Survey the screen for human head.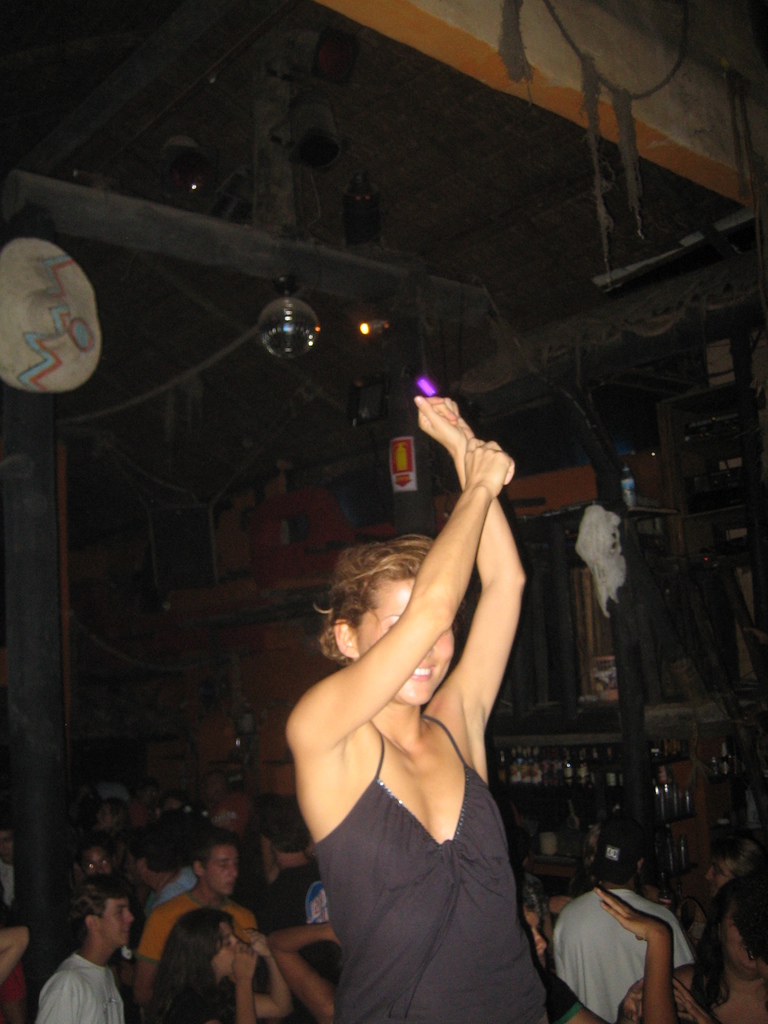
Survey found: [x1=264, y1=804, x2=305, y2=865].
